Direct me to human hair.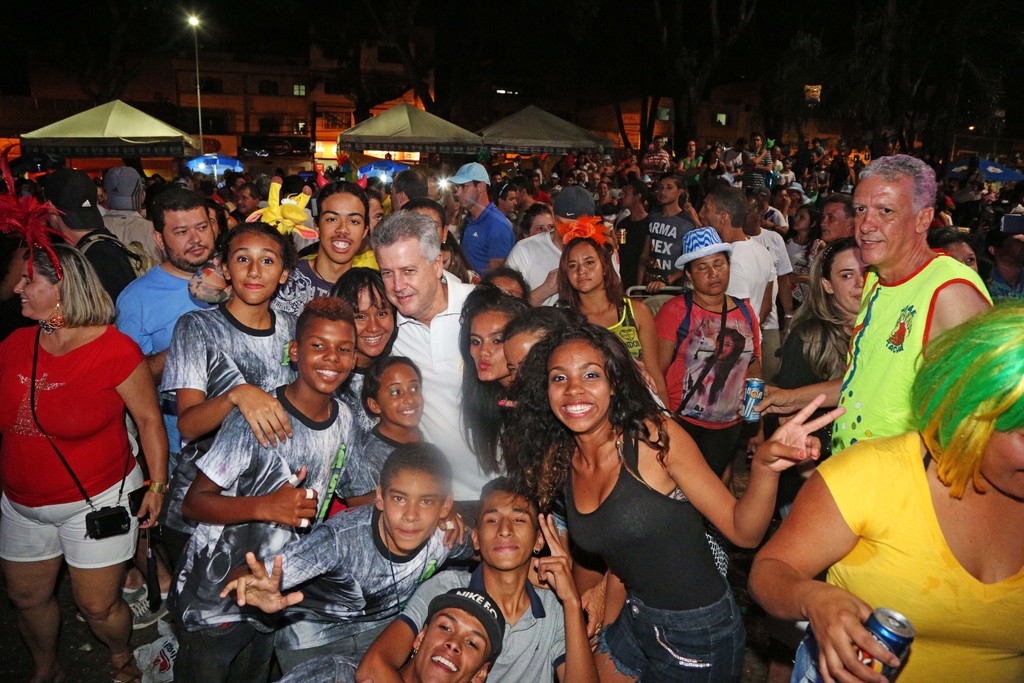
Direction: <region>368, 209, 442, 270</region>.
